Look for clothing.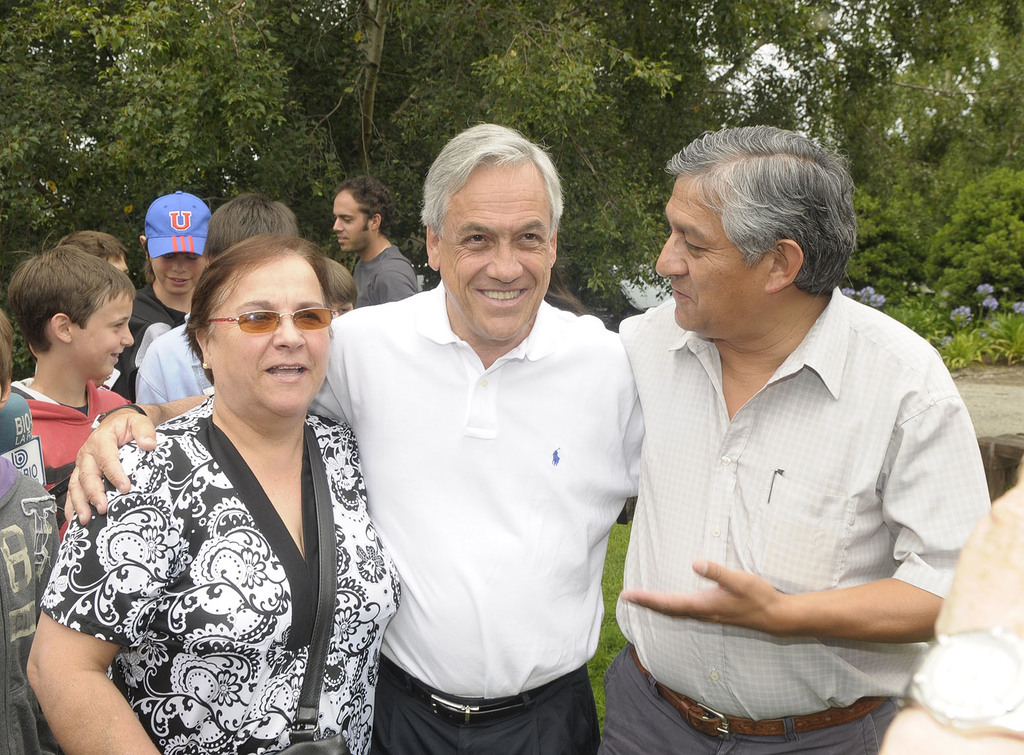
Found: (left=9, top=378, right=128, bottom=549).
